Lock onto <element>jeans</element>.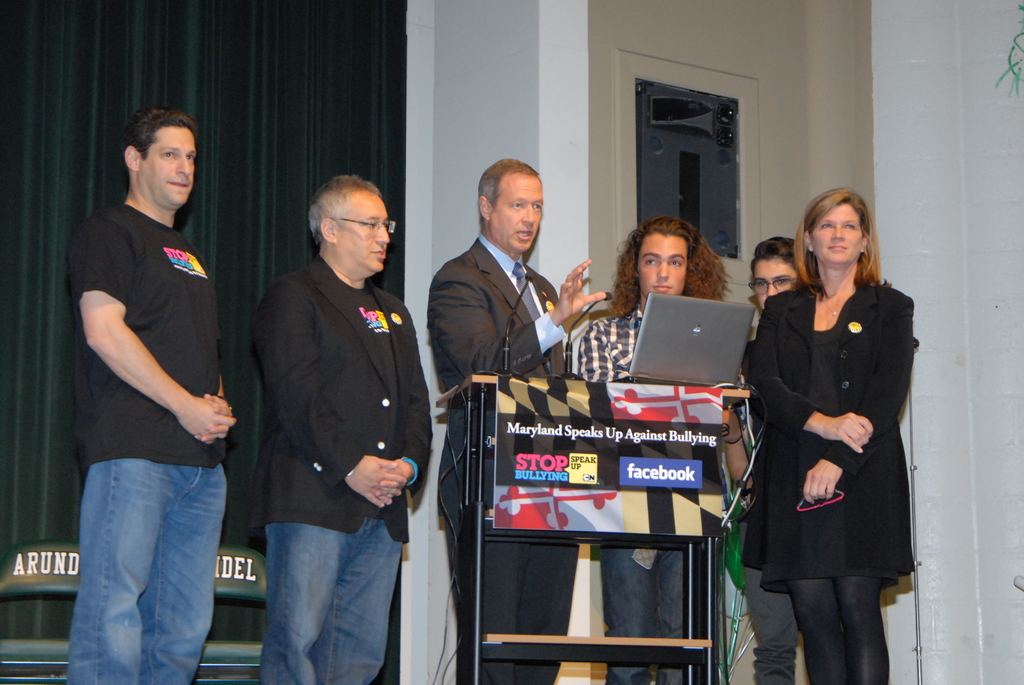
Locked: box(257, 517, 403, 684).
